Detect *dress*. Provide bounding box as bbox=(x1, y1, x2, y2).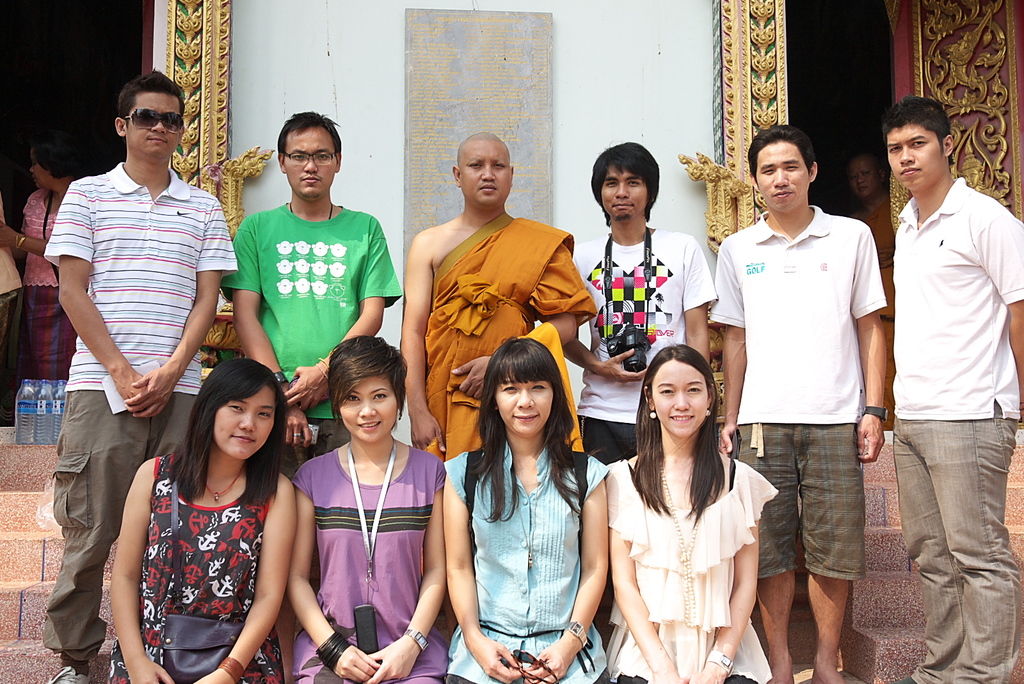
bbox=(441, 447, 614, 683).
